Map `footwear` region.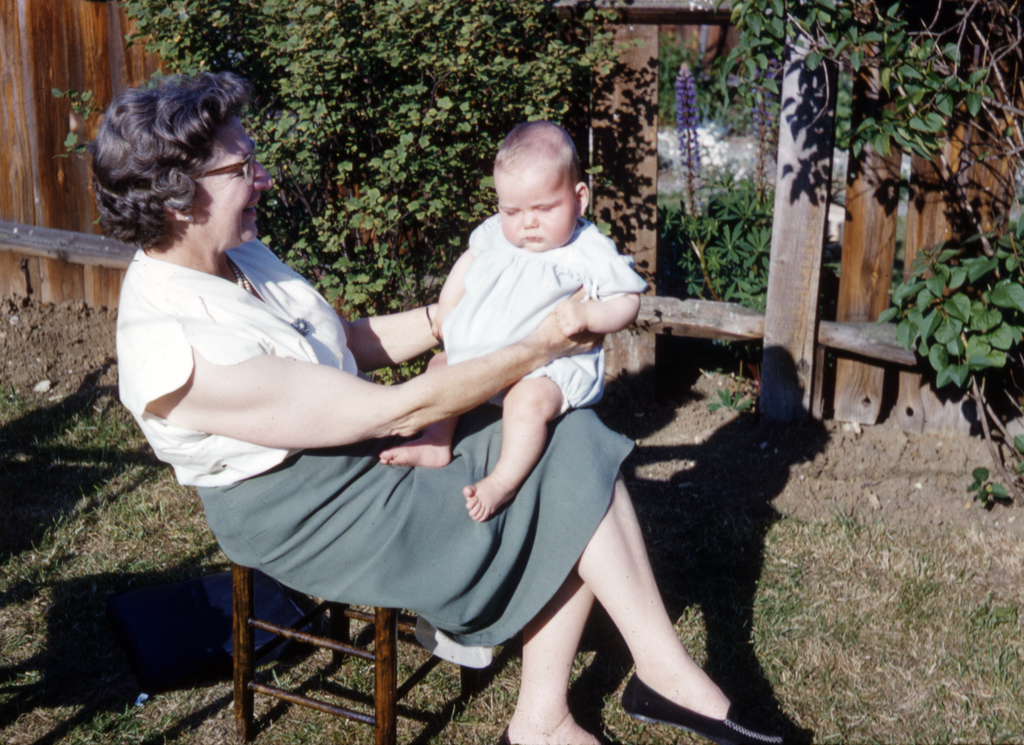
Mapped to box=[619, 667, 805, 744].
